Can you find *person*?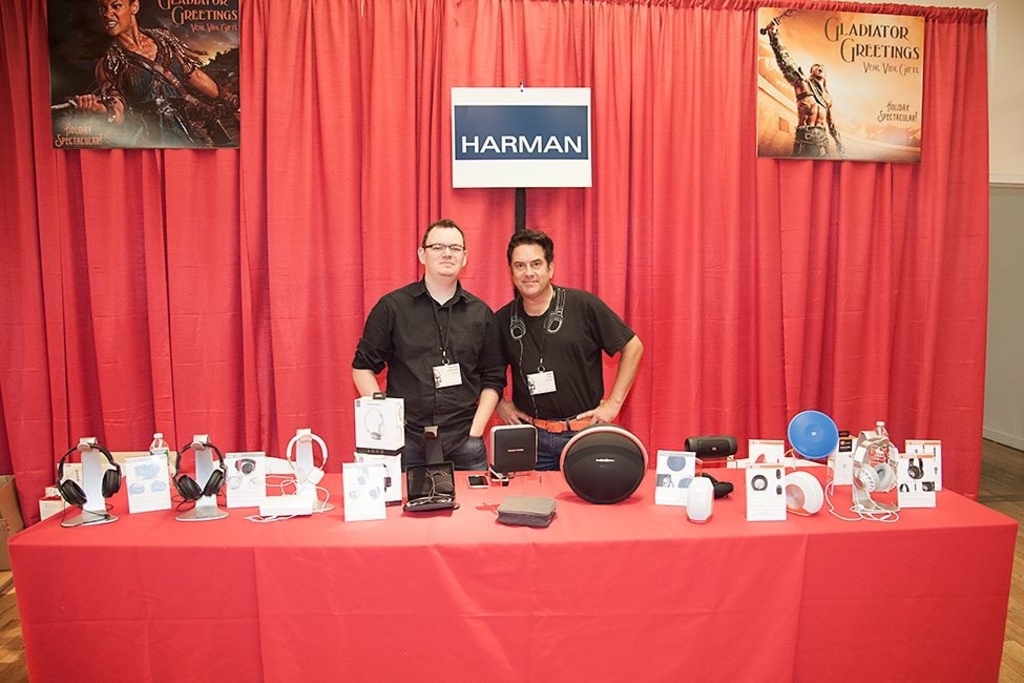
Yes, bounding box: crop(493, 228, 645, 469).
